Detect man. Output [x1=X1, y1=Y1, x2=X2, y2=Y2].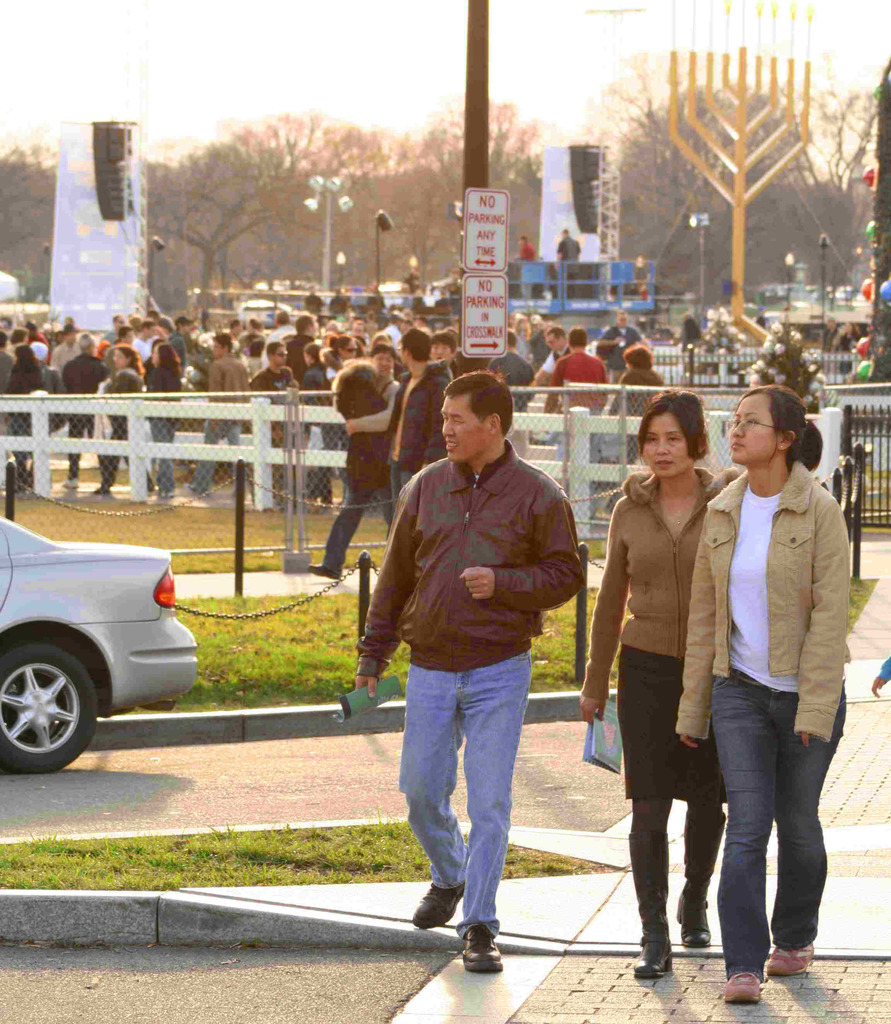
[x1=487, y1=330, x2=533, y2=390].
